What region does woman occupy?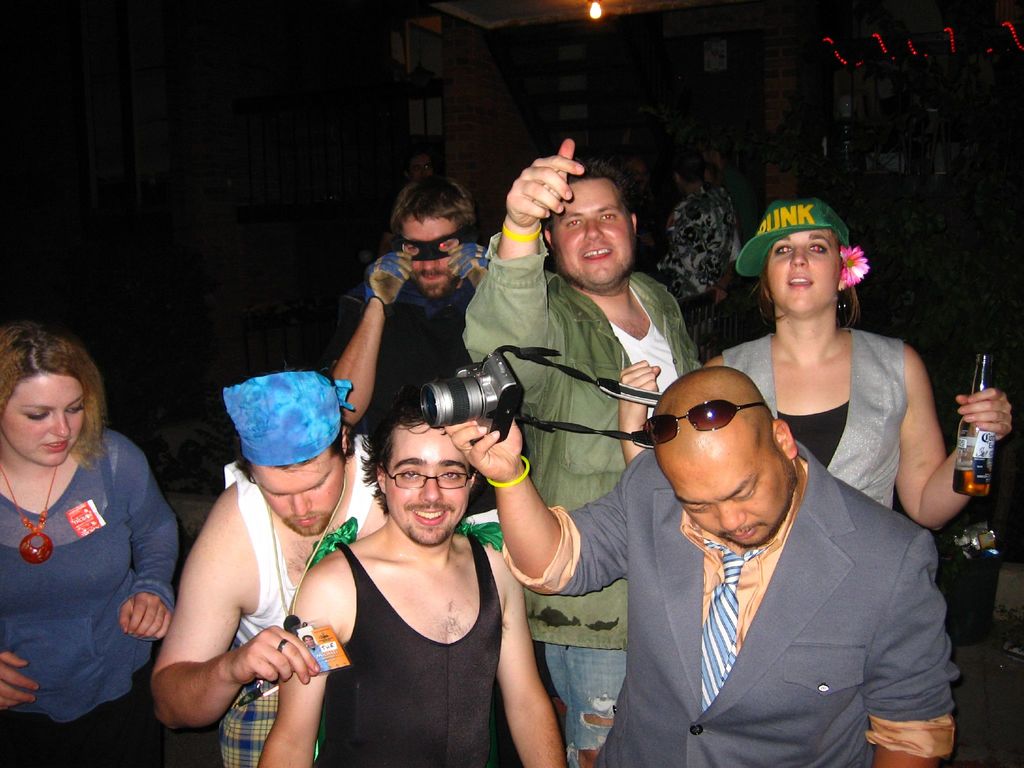
{"x1": 616, "y1": 193, "x2": 1014, "y2": 536}.
